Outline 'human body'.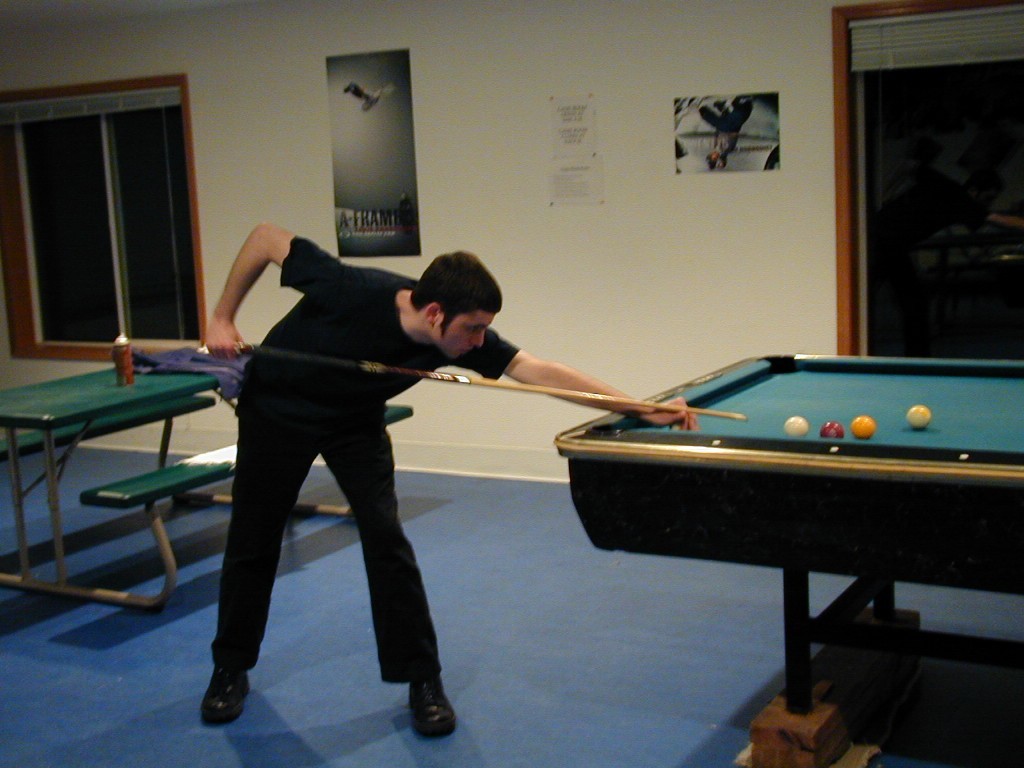
Outline: bbox(236, 242, 737, 716).
